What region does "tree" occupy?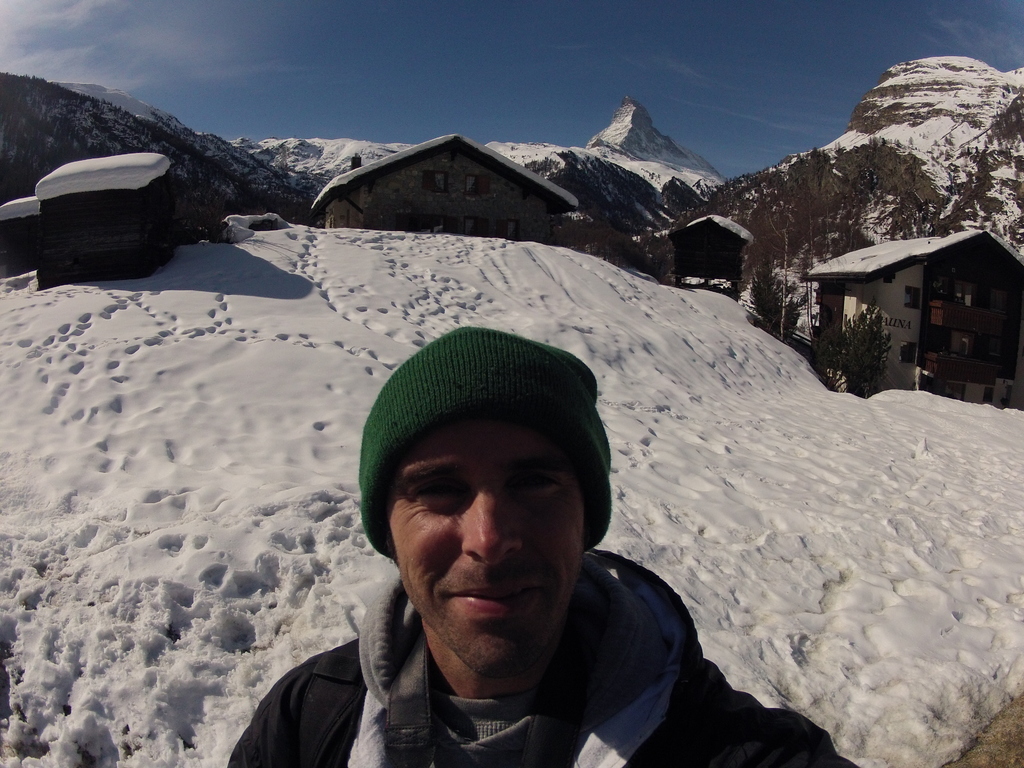
rect(799, 304, 904, 405).
